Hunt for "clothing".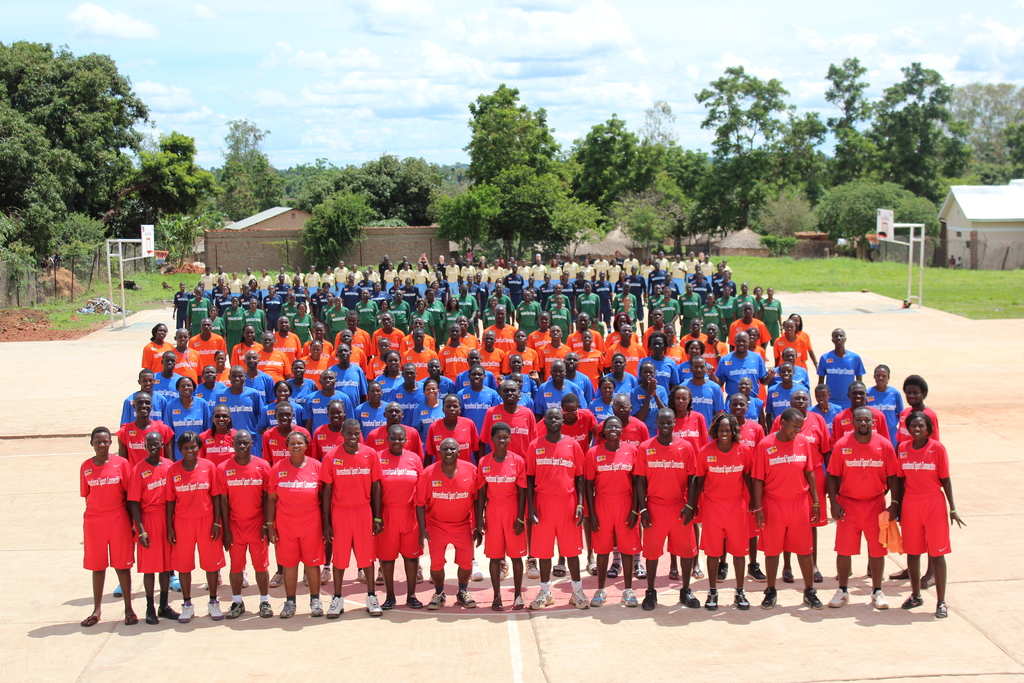
Hunted down at (left=376, top=331, right=404, bottom=366).
